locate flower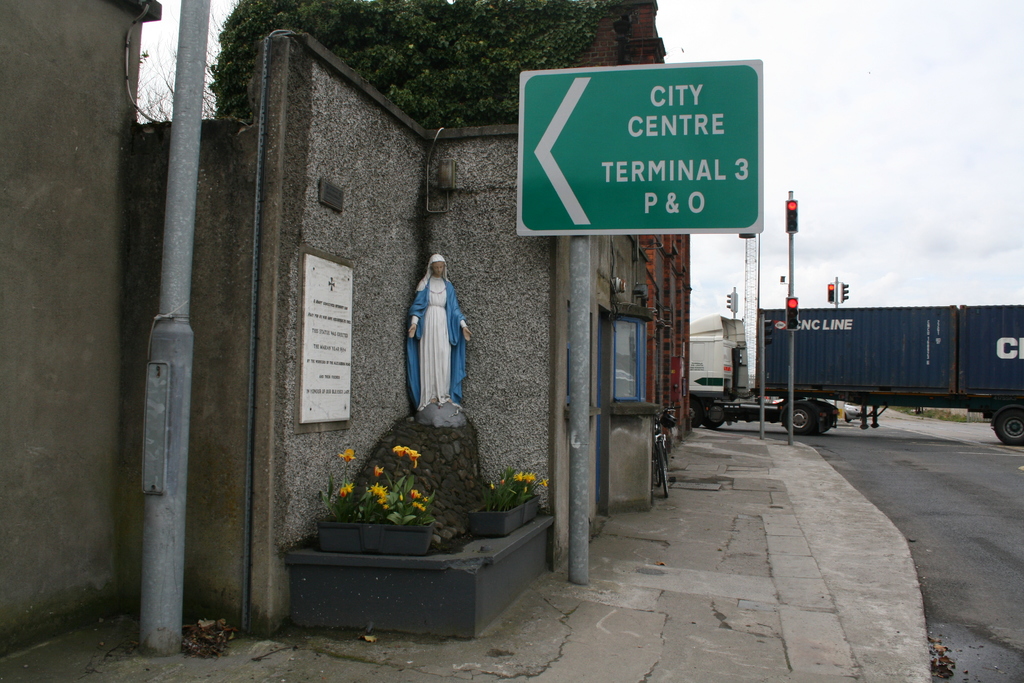
locate(373, 463, 383, 478)
